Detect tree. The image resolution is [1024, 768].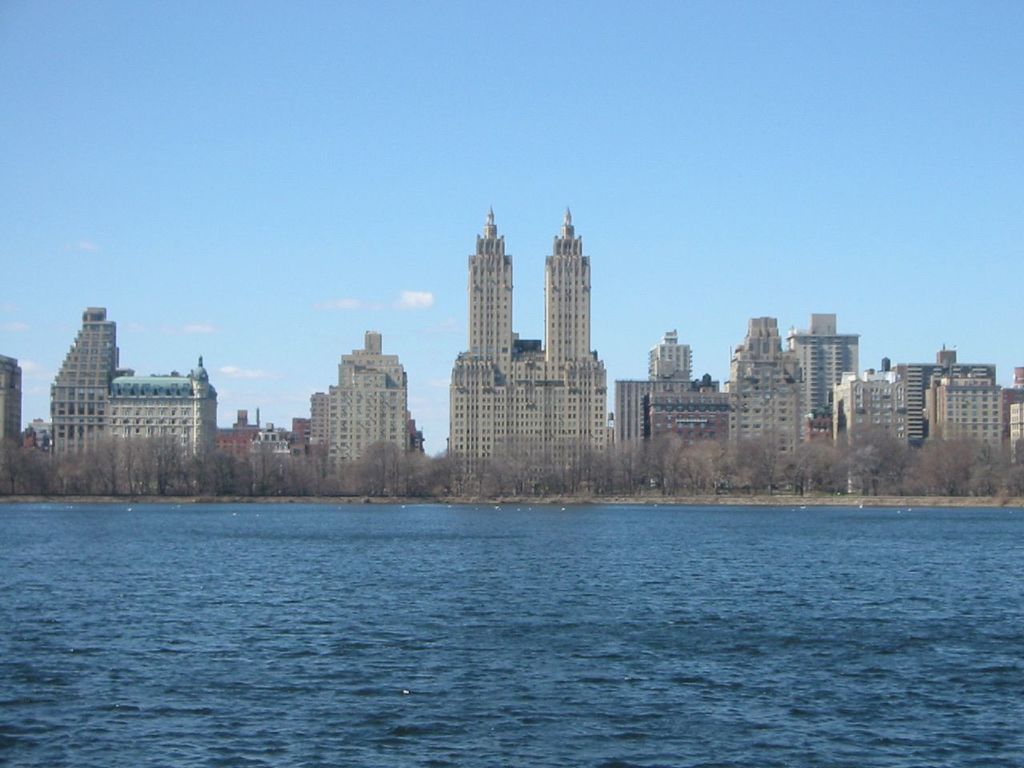
852/434/911/486.
